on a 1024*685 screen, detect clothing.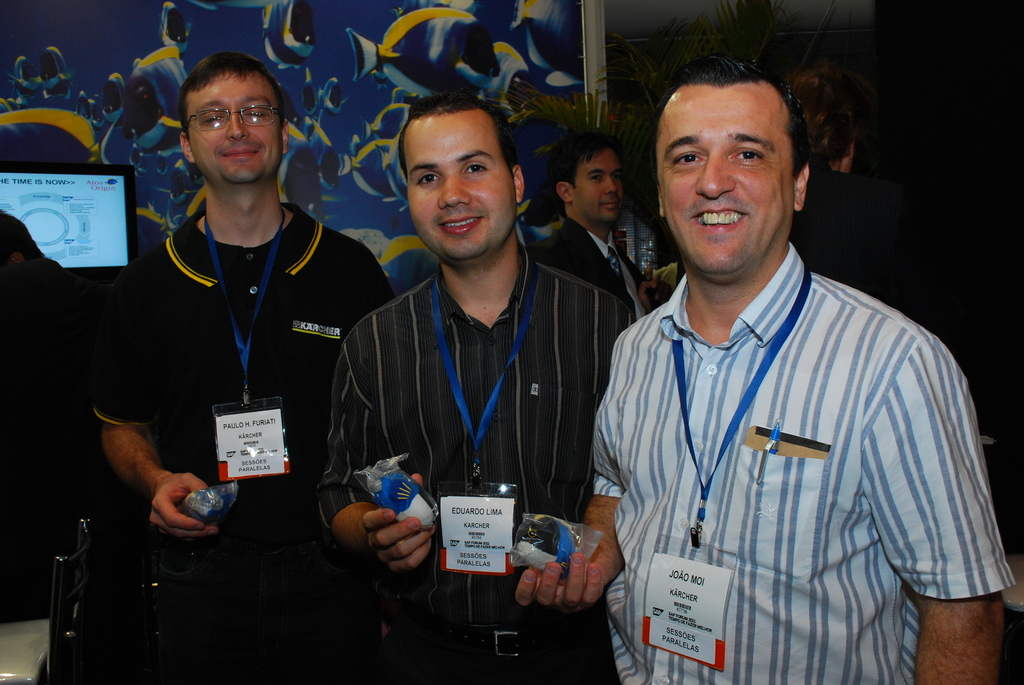
<region>323, 239, 637, 684</region>.
